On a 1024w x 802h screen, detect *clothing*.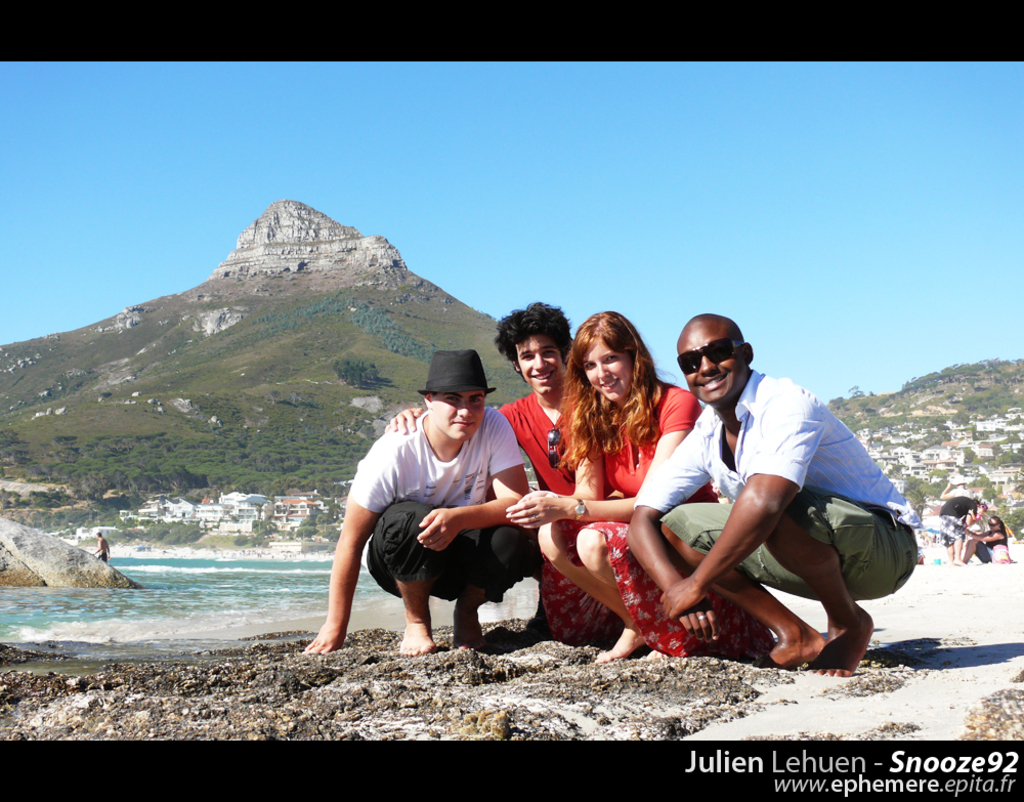
(560, 379, 699, 661).
